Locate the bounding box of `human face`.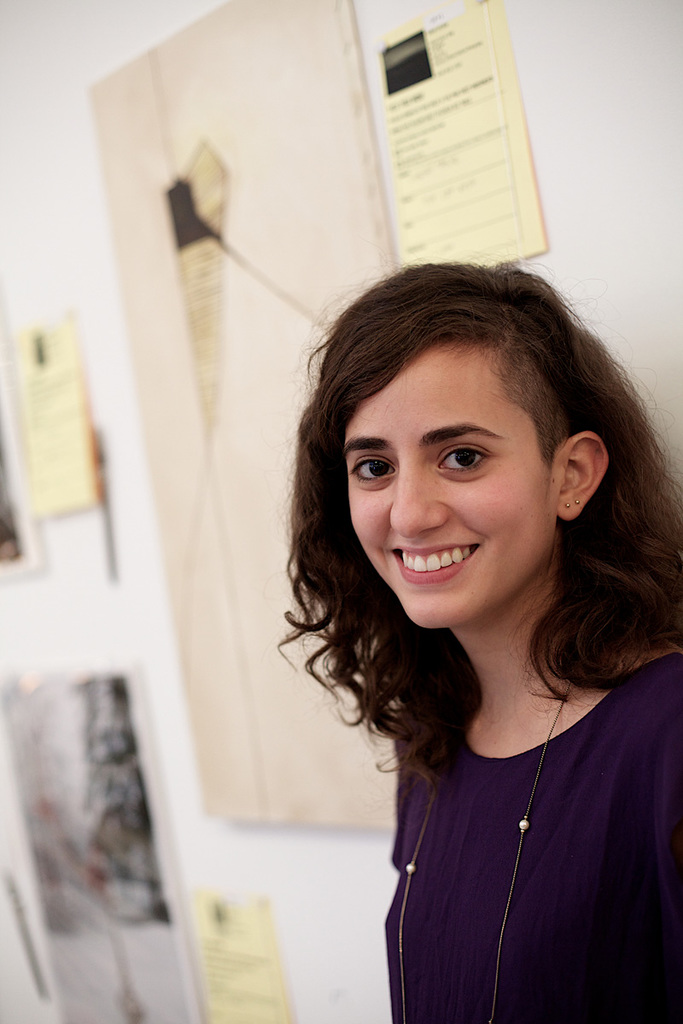
Bounding box: detection(343, 339, 562, 631).
